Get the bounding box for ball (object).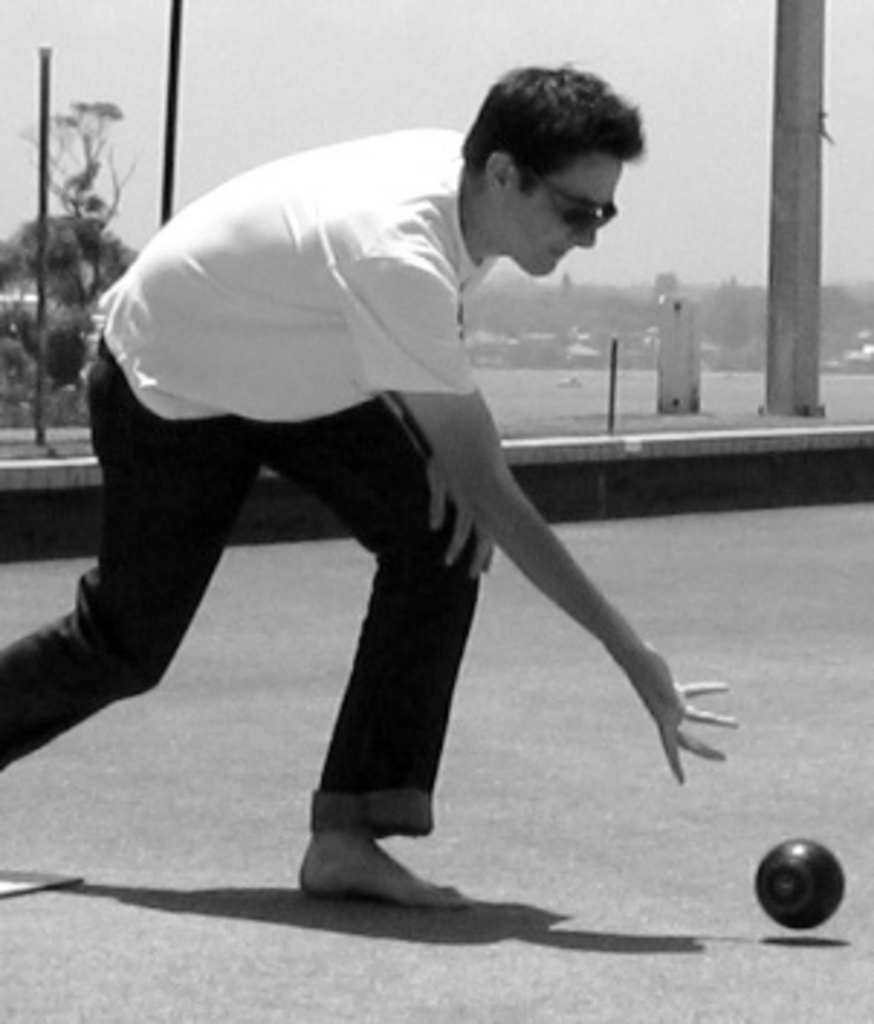
{"x1": 758, "y1": 839, "x2": 845, "y2": 923}.
